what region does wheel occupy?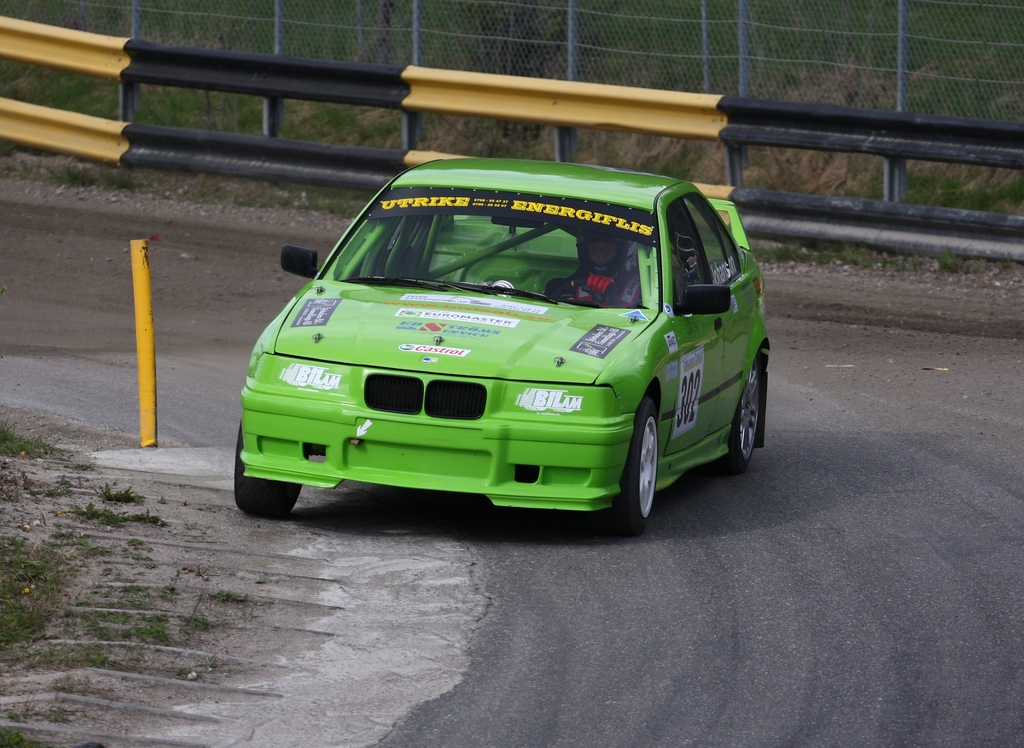
x1=234 y1=421 x2=303 y2=519.
